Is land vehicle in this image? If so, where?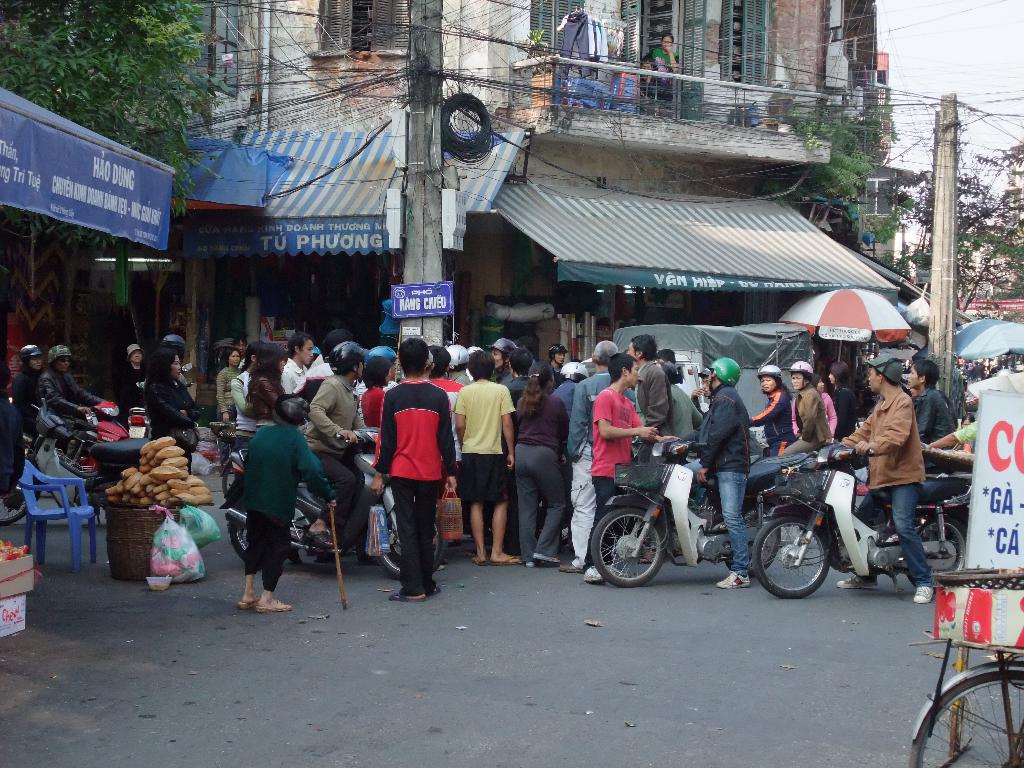
Yes, at x1=0, y1=404, x2=152, y2=527.
